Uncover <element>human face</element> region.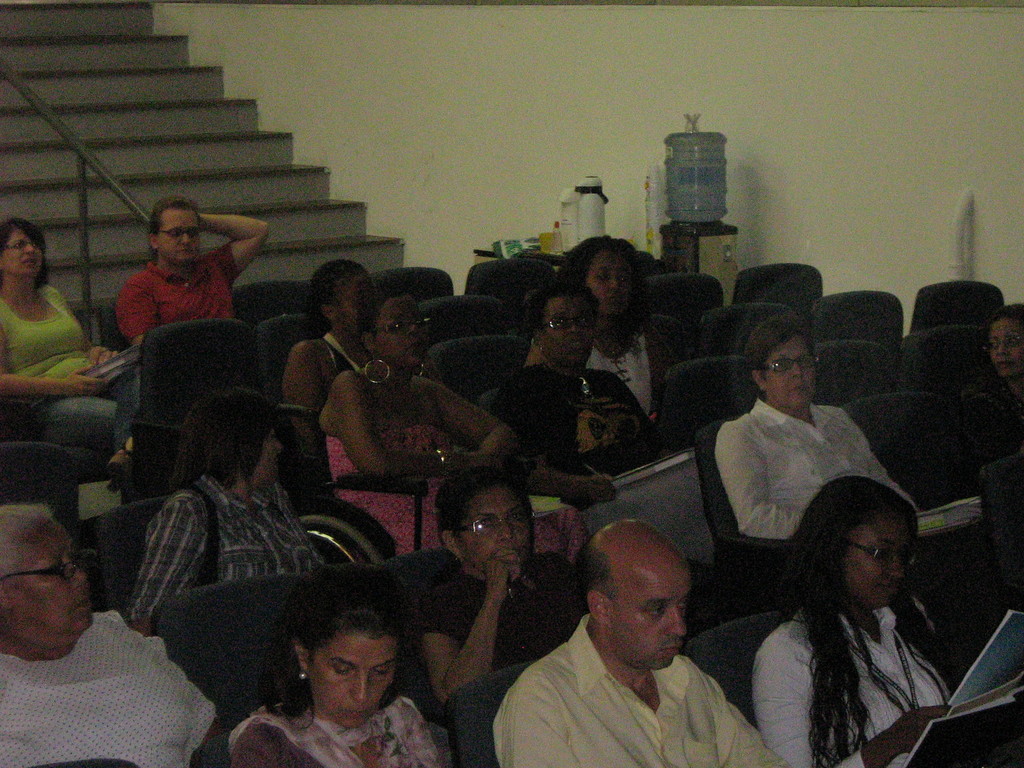
Uncovered: crop(334, 271, 381, 336).
